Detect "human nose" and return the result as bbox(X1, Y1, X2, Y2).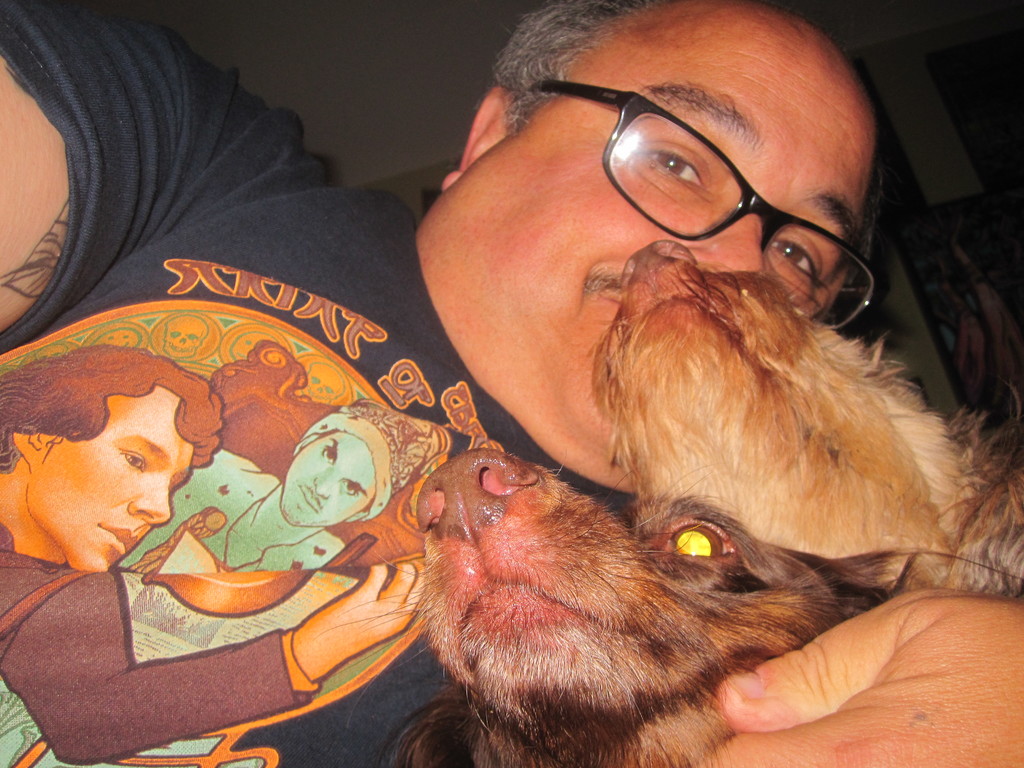
bbox(686, 209, 764, 273).
